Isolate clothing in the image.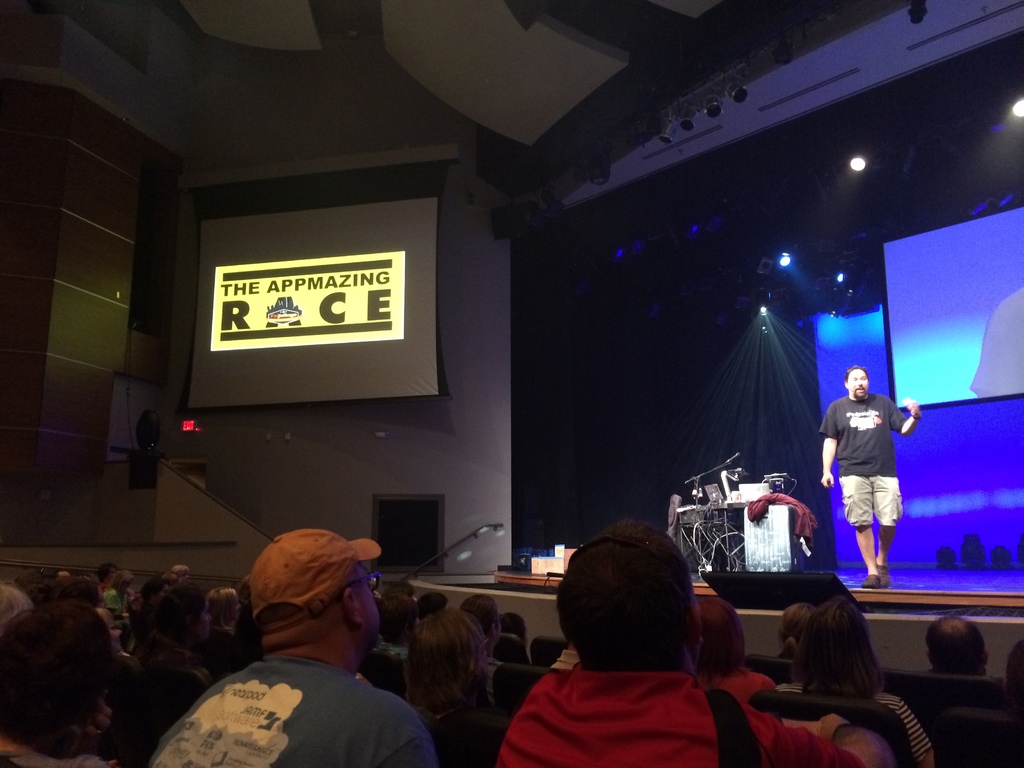
Isolated region: bbox=[480, 646, 835, 767].
